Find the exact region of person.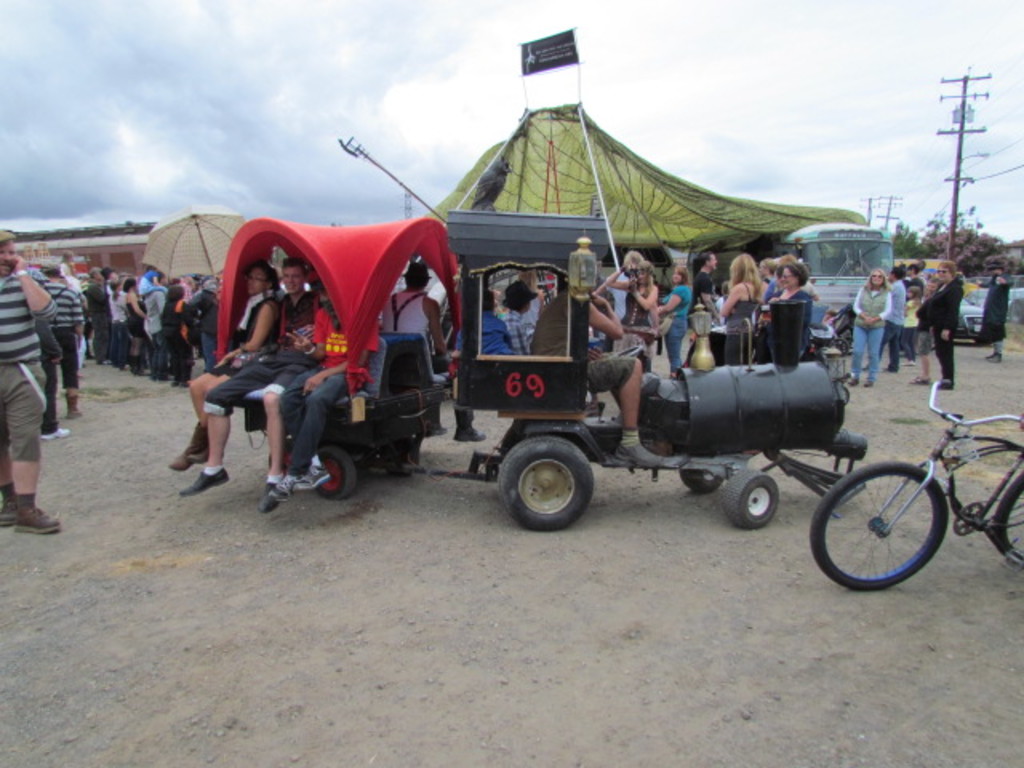
Exact region: (965, 266, 1011, 362).
